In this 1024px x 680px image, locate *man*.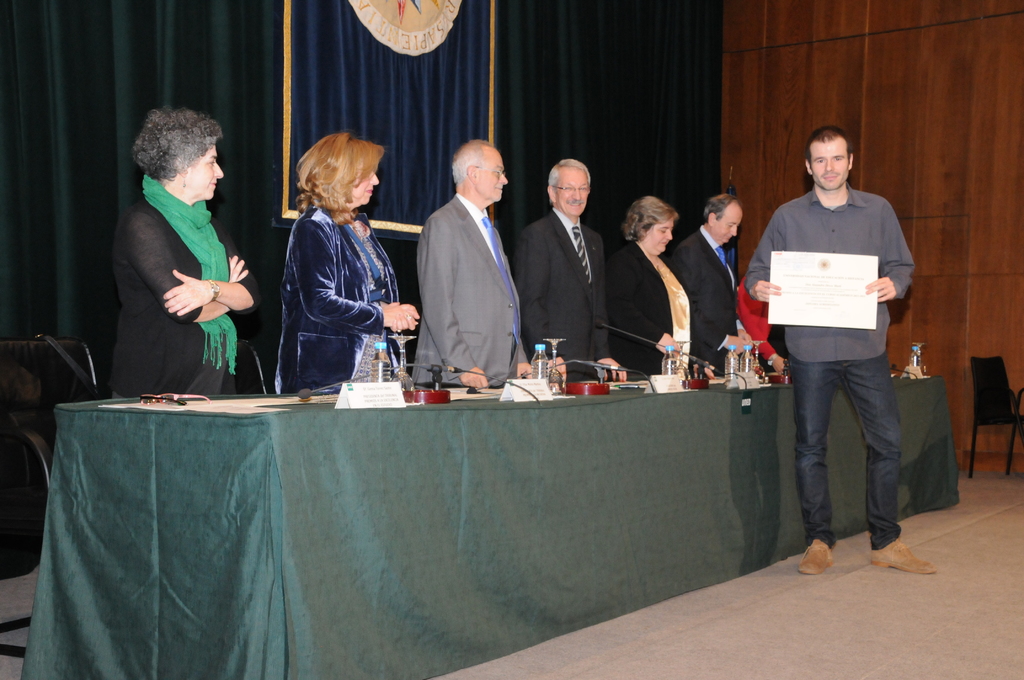
Bounding box: 756/131/936/567.
